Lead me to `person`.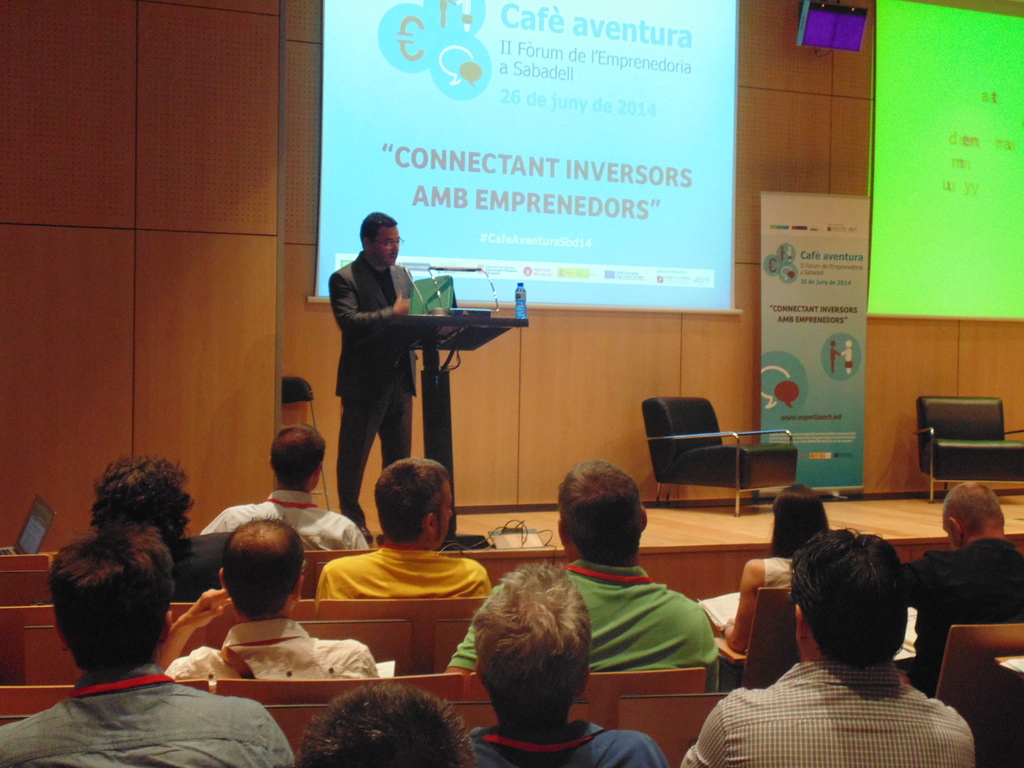
Lead to (x1=316, y1=462, x2=494, y2=596).
